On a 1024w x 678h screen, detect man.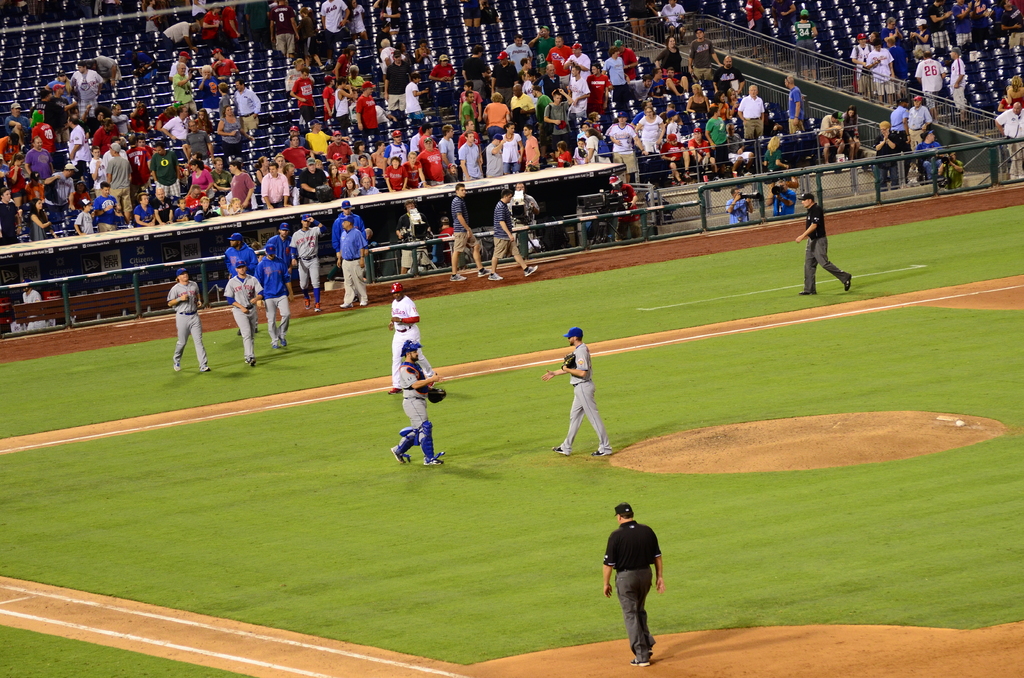
447,181,486,280.
